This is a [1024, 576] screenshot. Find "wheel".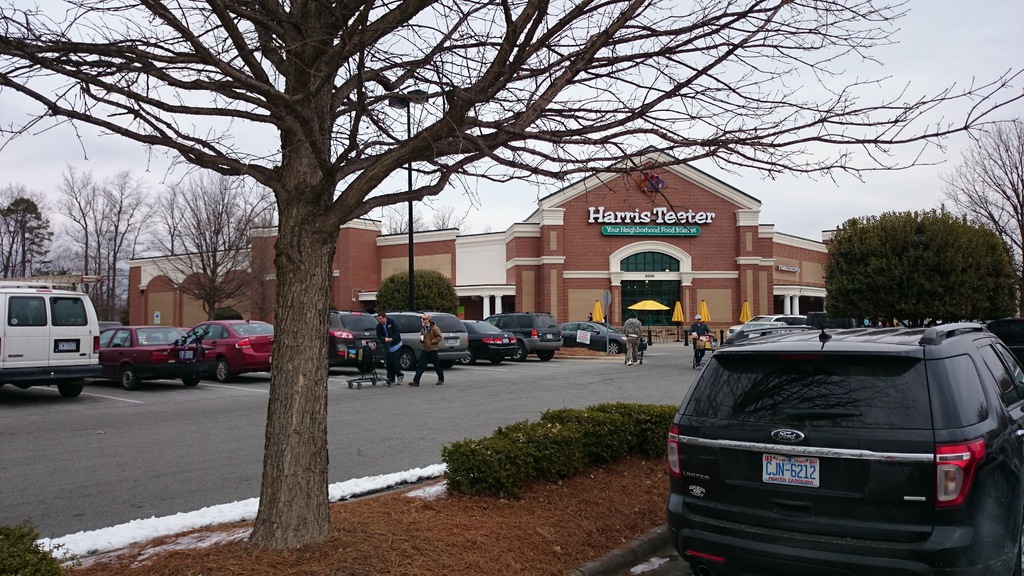
Bounding box: 370:378:376:385.
